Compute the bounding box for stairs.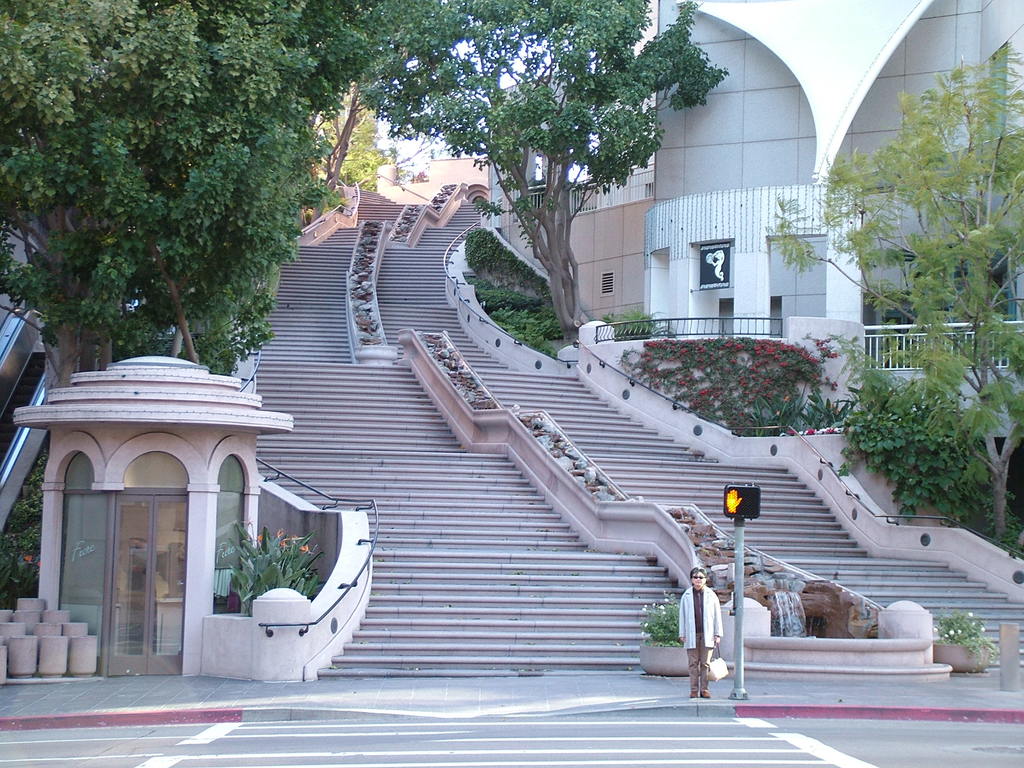
(left=246, top=188, right=689, bottom=672).
